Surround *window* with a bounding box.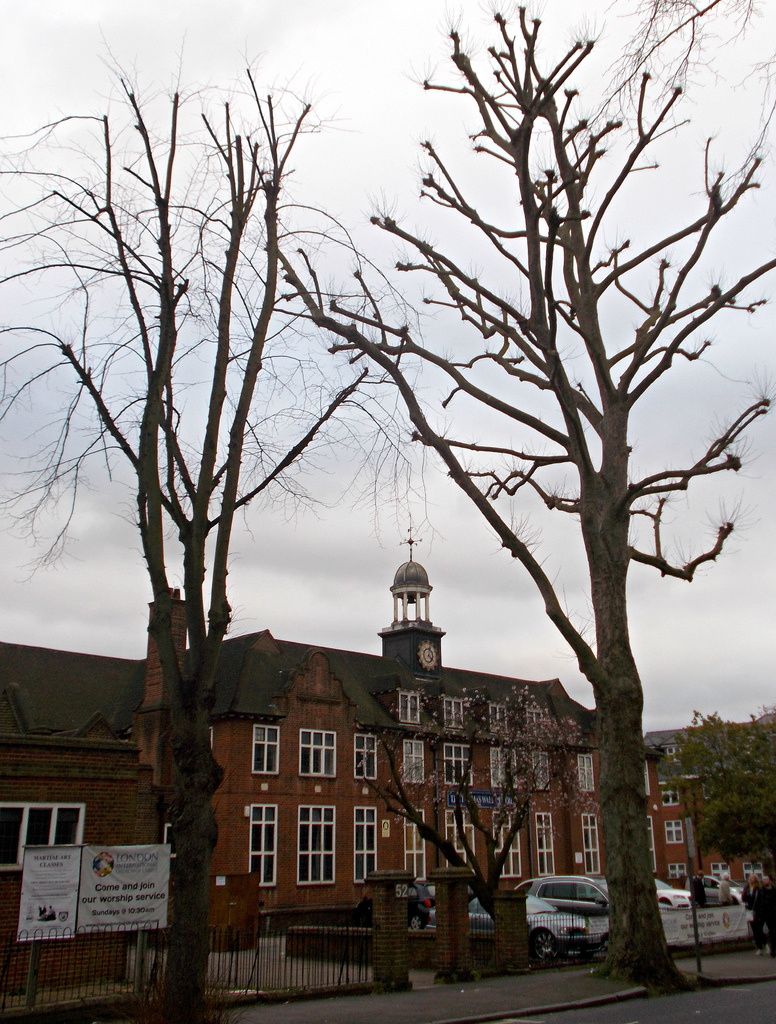
<box>581,811,602,874</box>.
